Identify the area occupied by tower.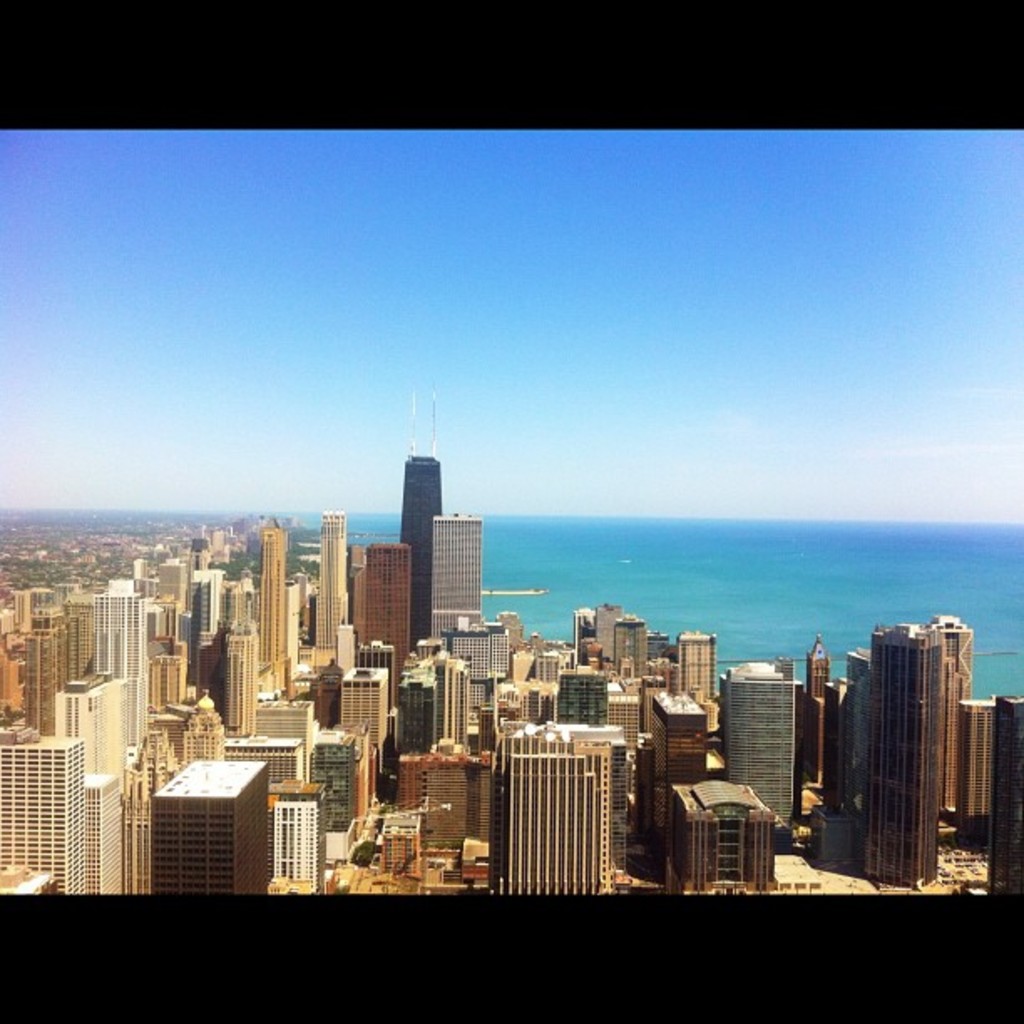
Area: <region>858, 622, 937, 883</region>.
